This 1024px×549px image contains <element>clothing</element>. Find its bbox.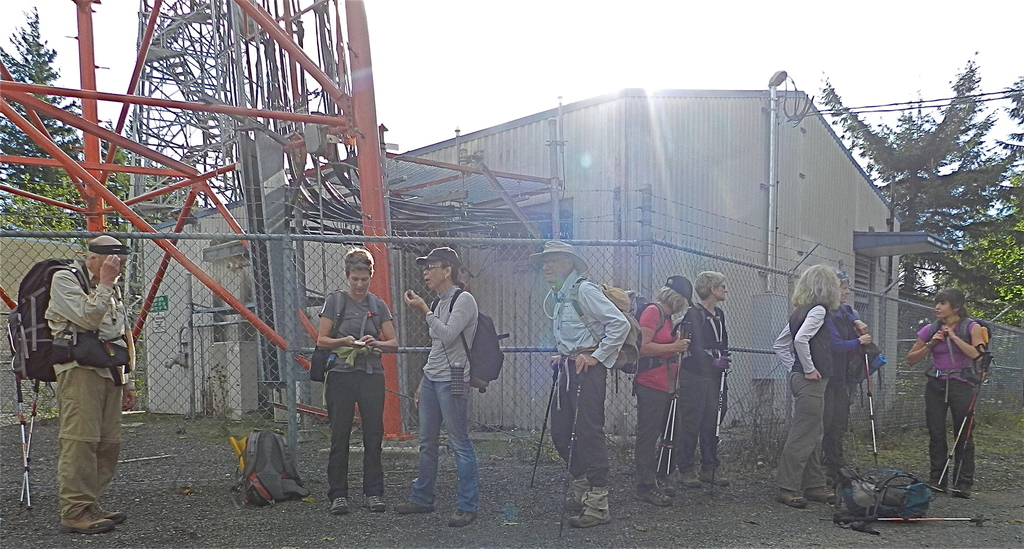
[919,318,993,484].
